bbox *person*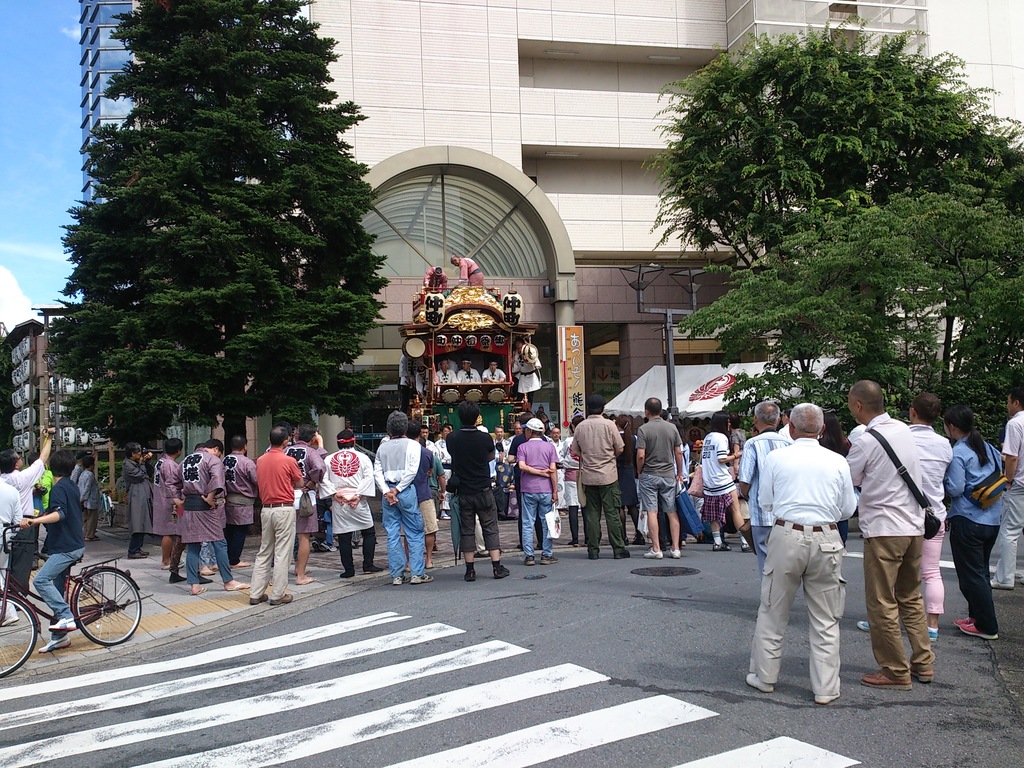
438,352,458,369
